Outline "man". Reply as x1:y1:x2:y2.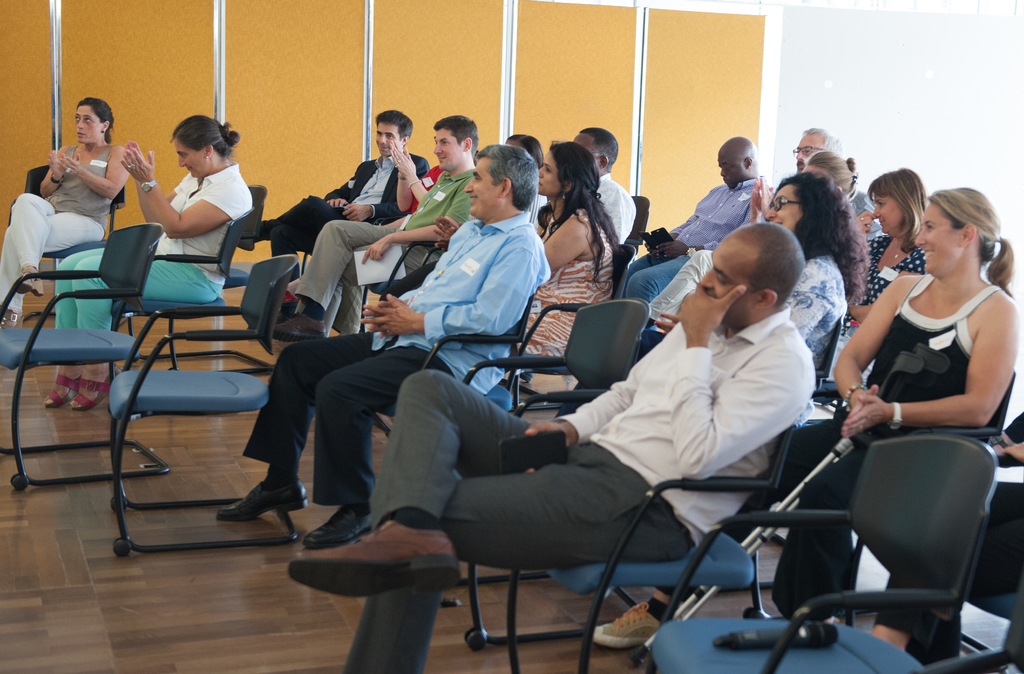
621:129:776:334.
